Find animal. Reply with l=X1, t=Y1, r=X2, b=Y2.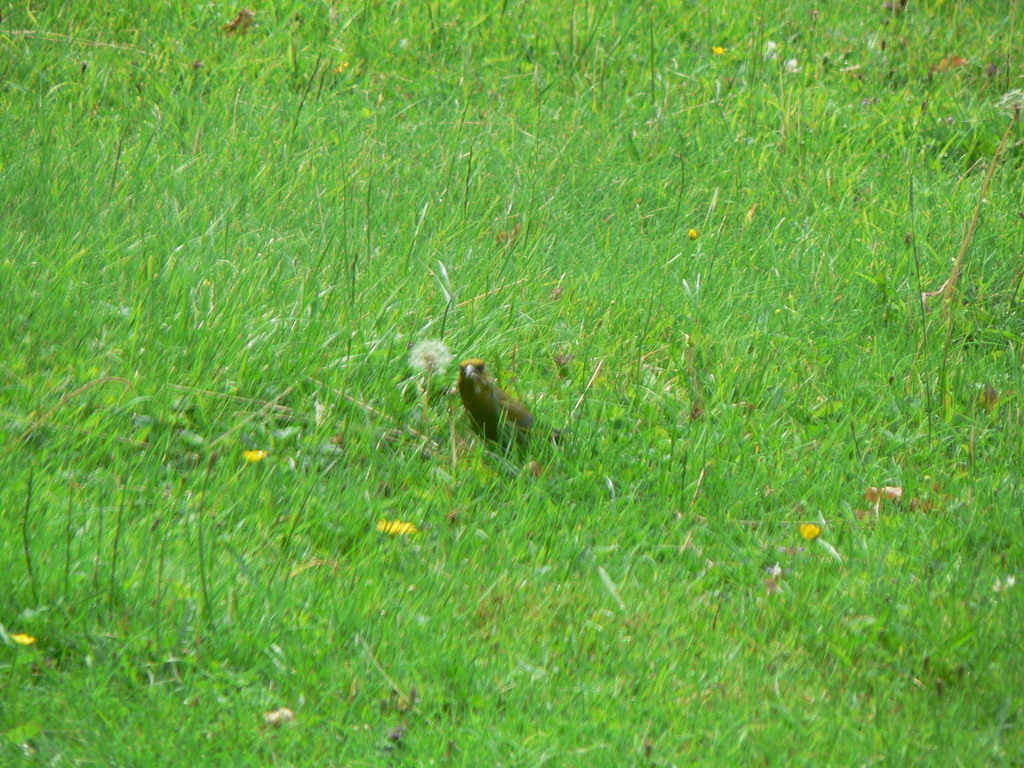
l=456, t=355, r=552, b=452.
